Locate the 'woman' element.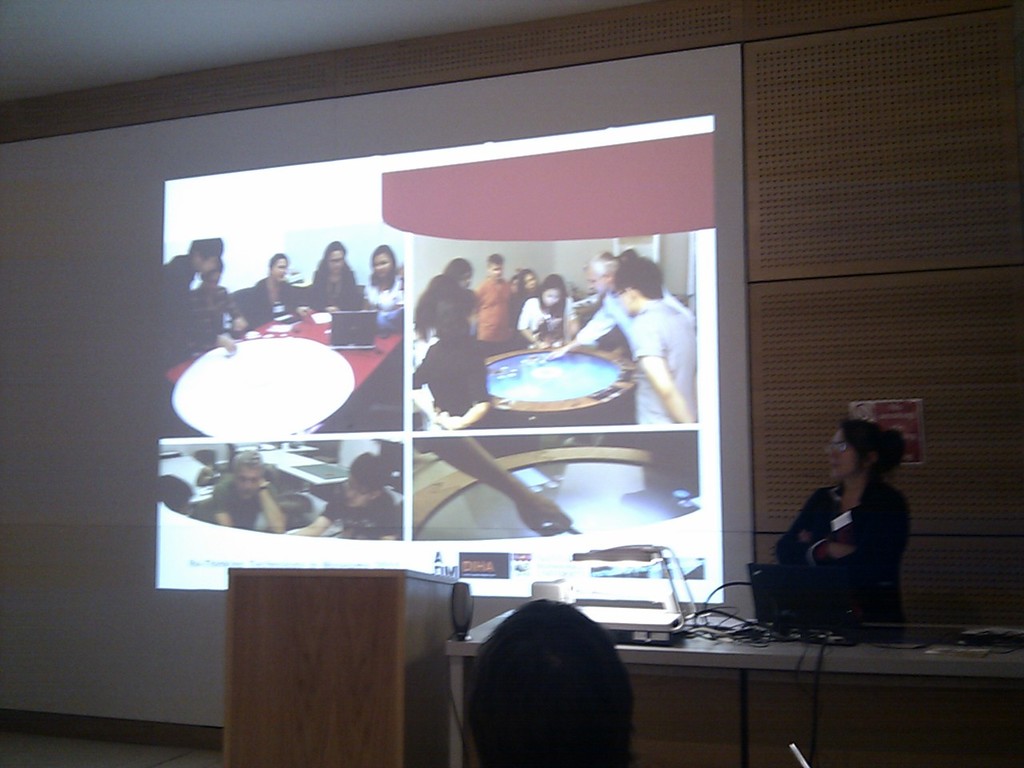
Element bbox: rect(365, 239, 402, 318).
